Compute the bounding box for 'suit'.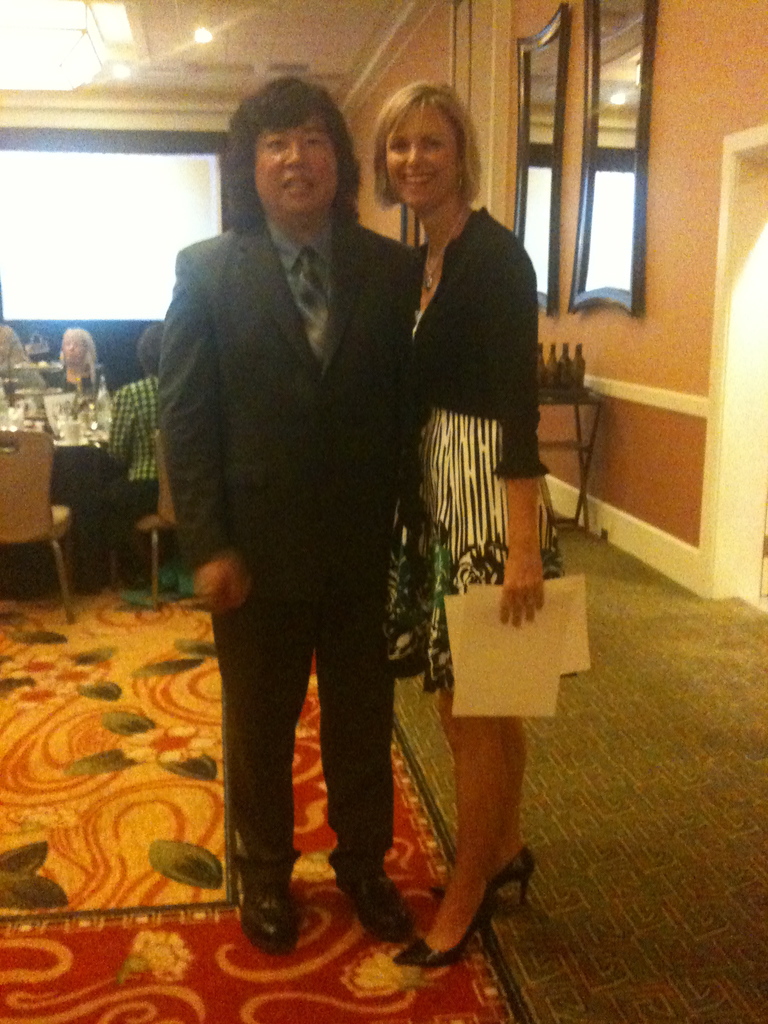
<box>150,108,436,932</box>.
